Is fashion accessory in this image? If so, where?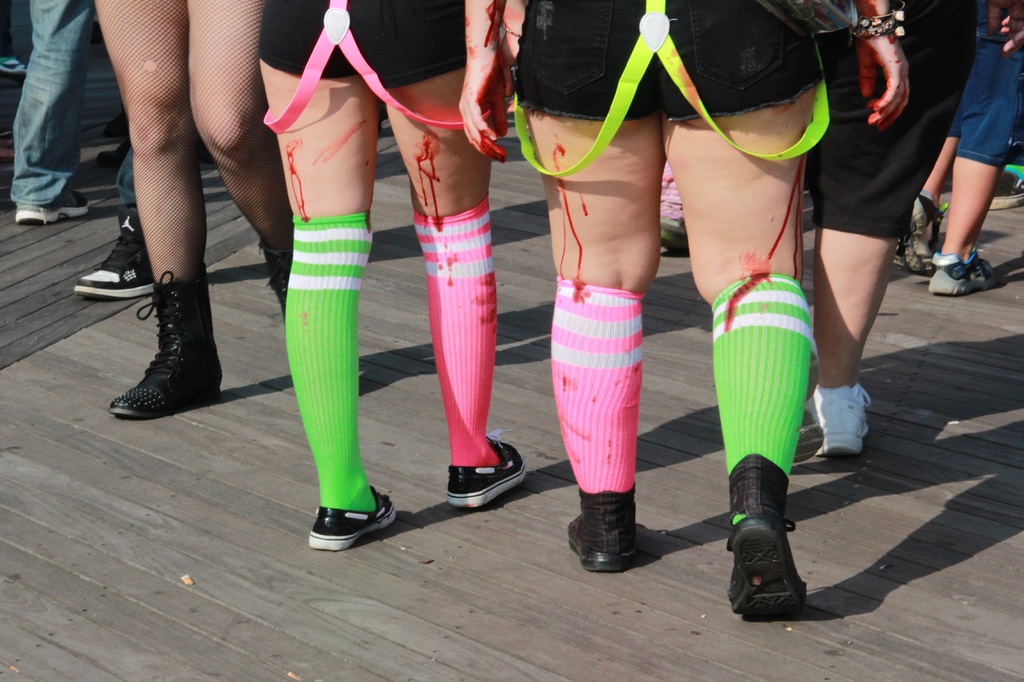
Yes, at bbox=[927, 250, 1007, 297].
